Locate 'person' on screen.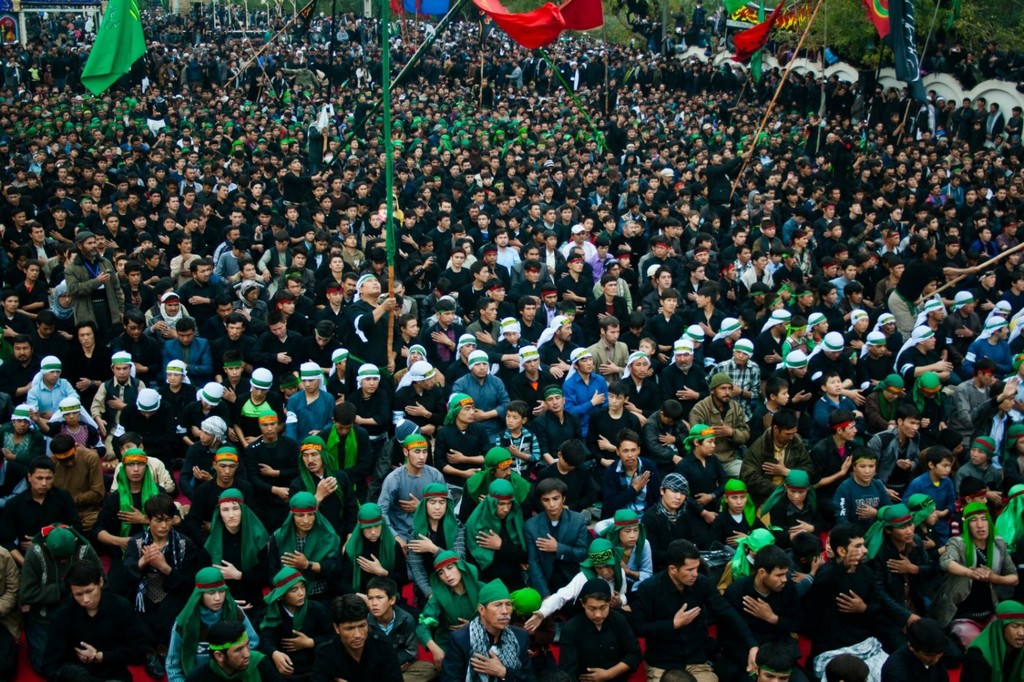
On screen at {"x1": 309, "y1": 594, "x2": 402, "y2": 681}.
